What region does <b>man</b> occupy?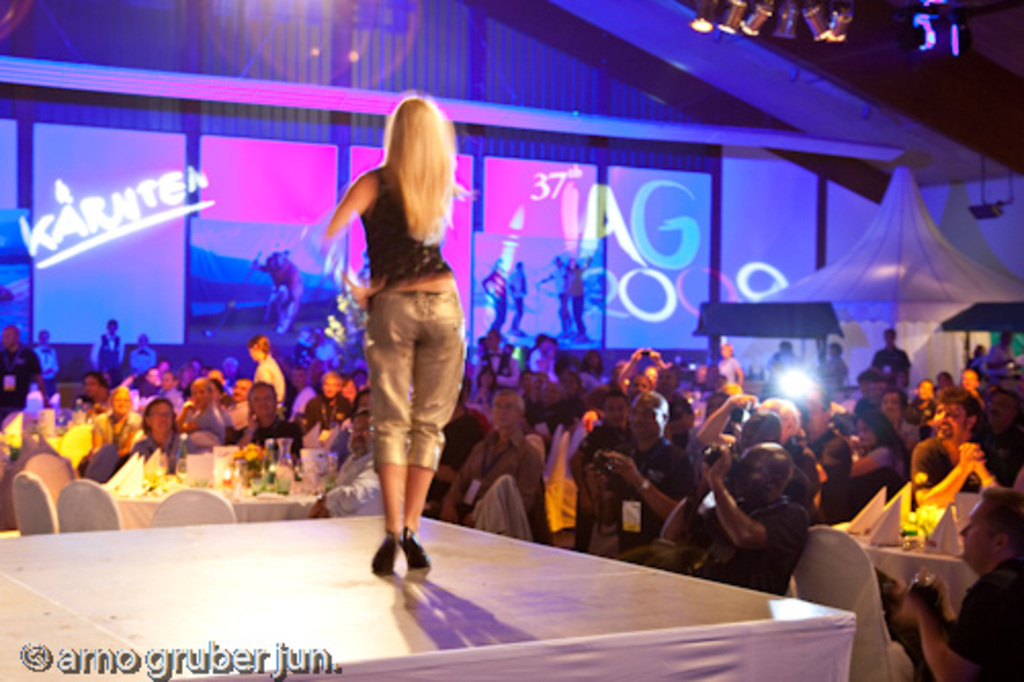
[left=0, top=322, right=51, bottom=426].
